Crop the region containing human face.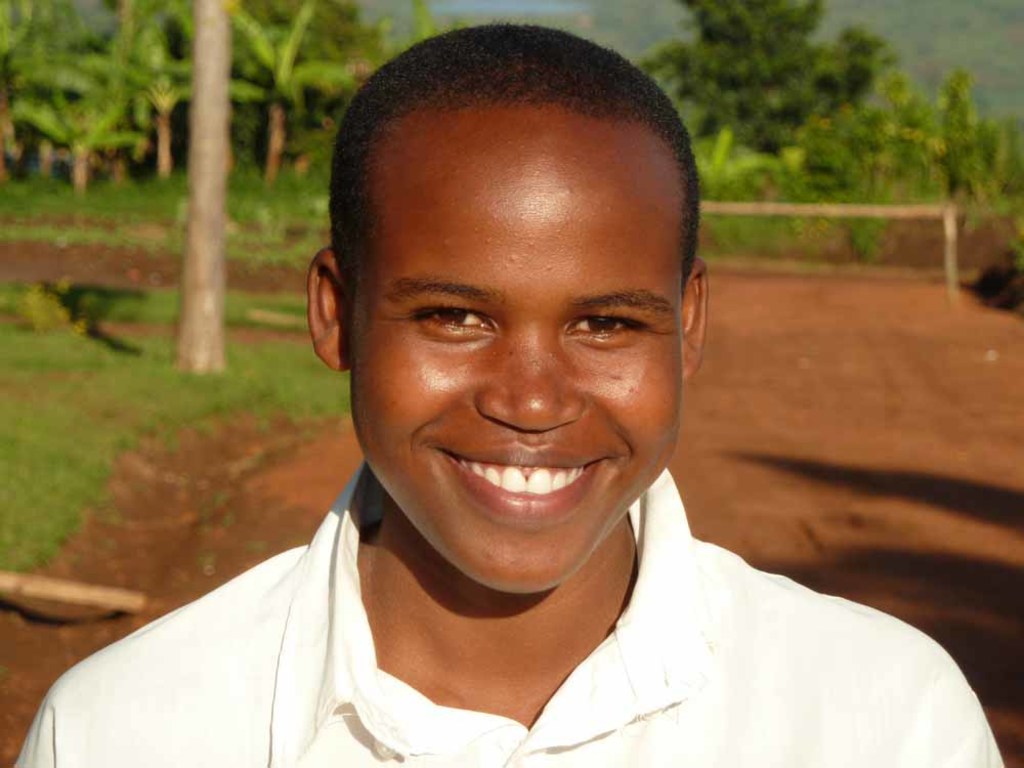
Crop region: box(350, 129, 690, 597).
